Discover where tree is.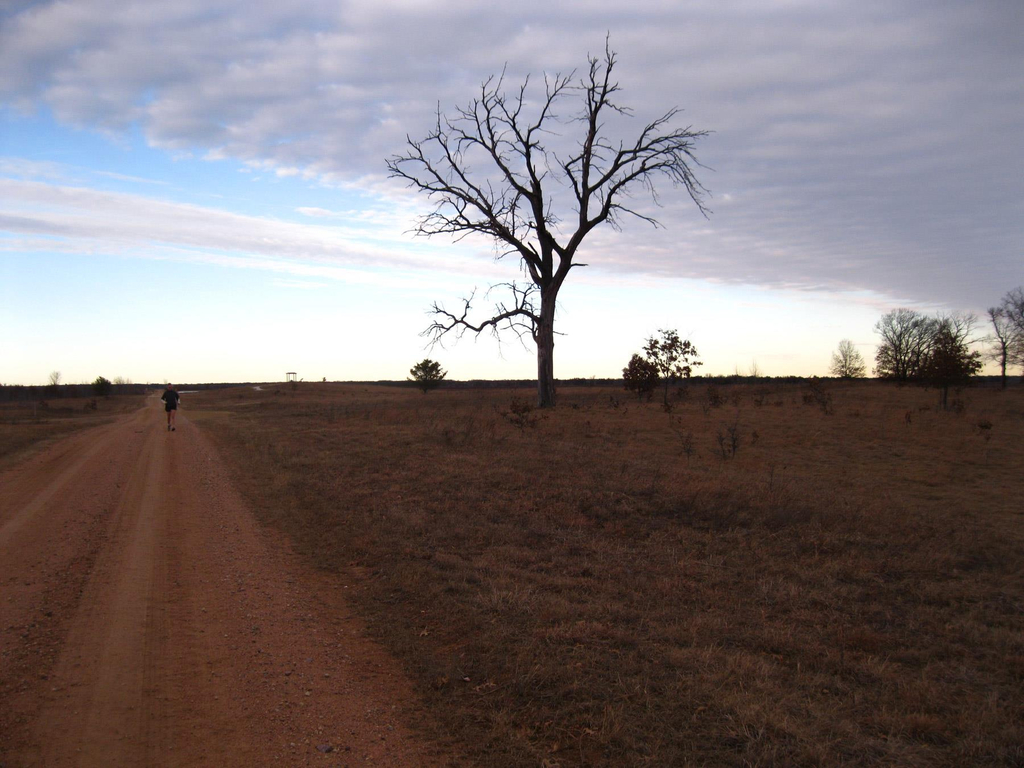
Discovered at Rect(641, 331, 703, 401).
